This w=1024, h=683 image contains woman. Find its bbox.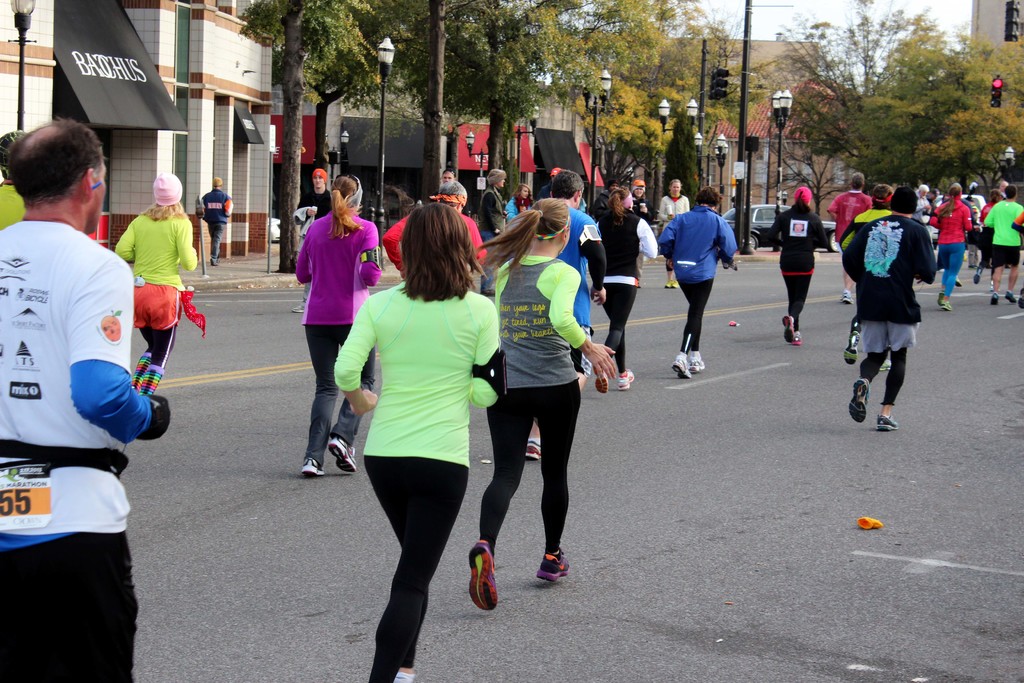
bbox=(659, 188, 736, 375).
